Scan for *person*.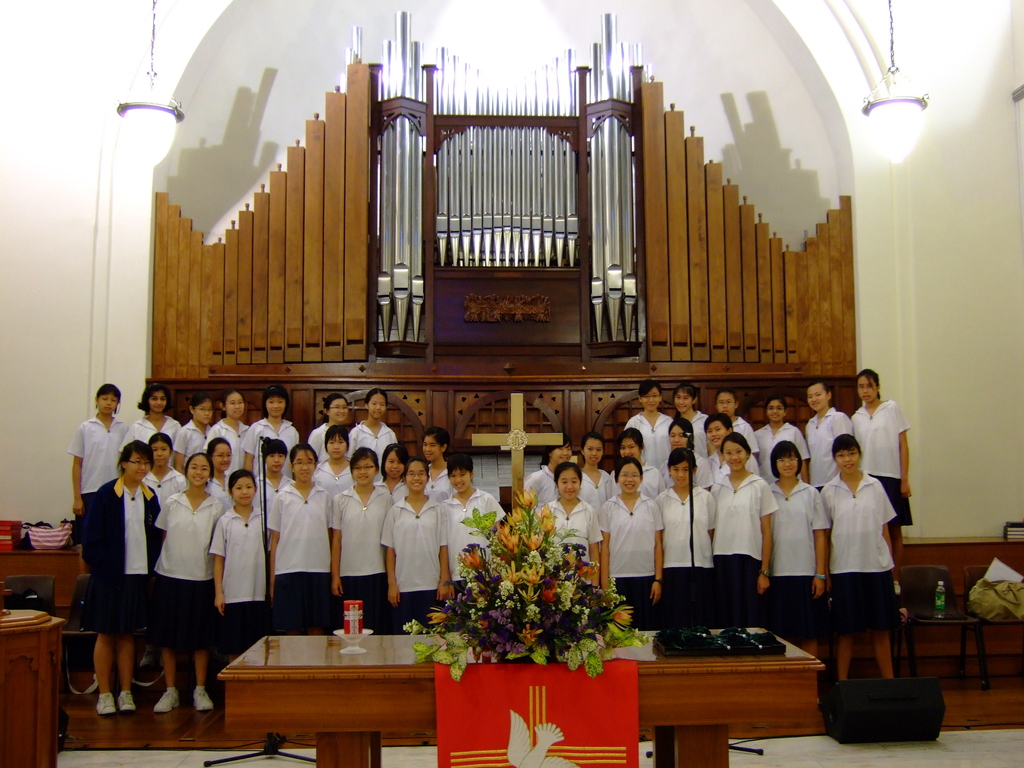
Scan result: 769/440/832/657.
